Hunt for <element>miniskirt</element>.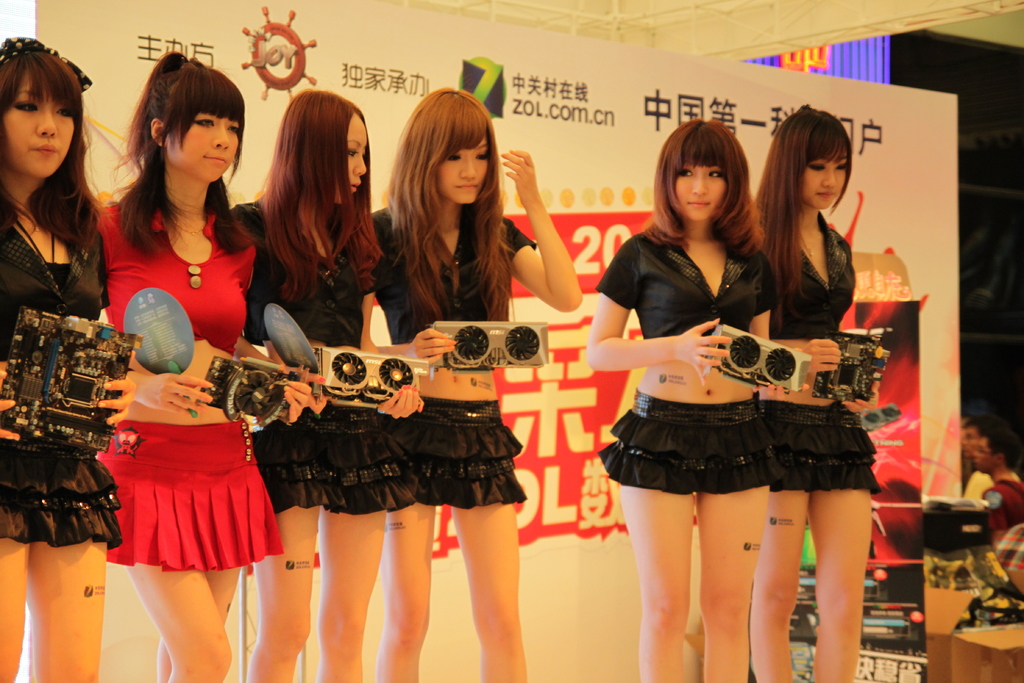
Hunted down at BBox(250, 404, 422, 516).
